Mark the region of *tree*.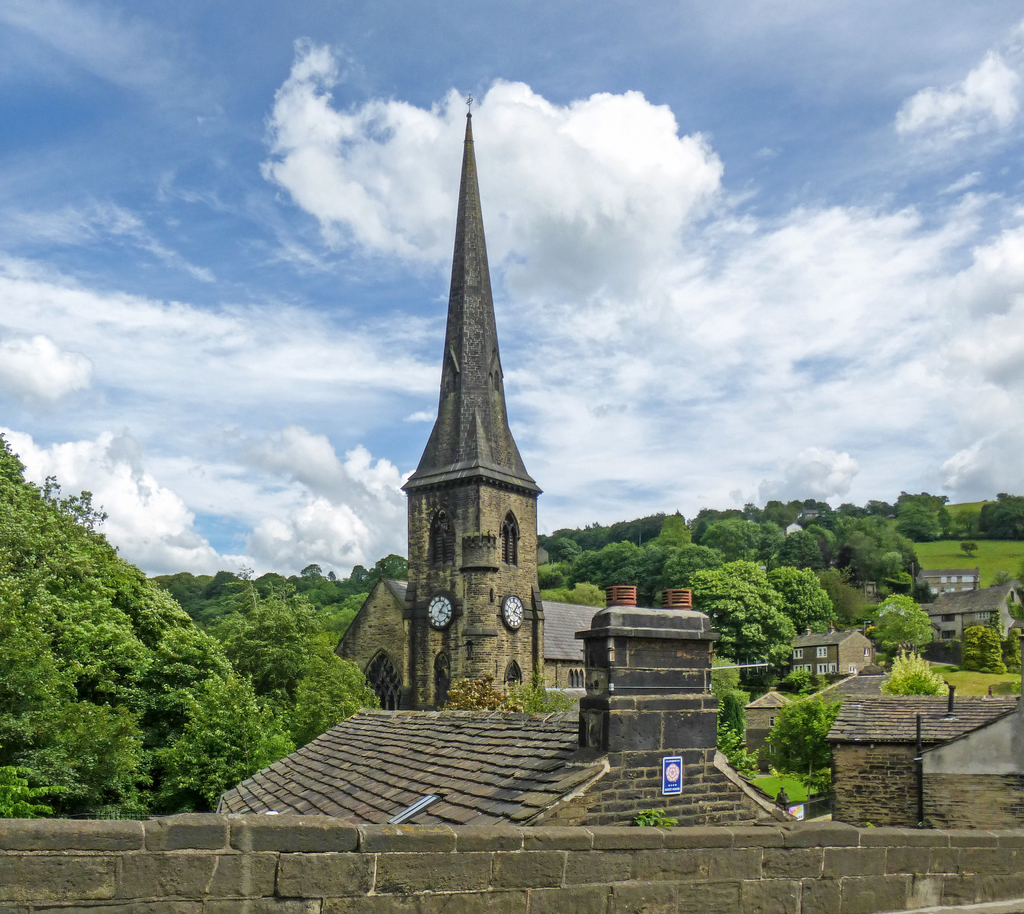
Region: box(828, 502, 922, 585).
